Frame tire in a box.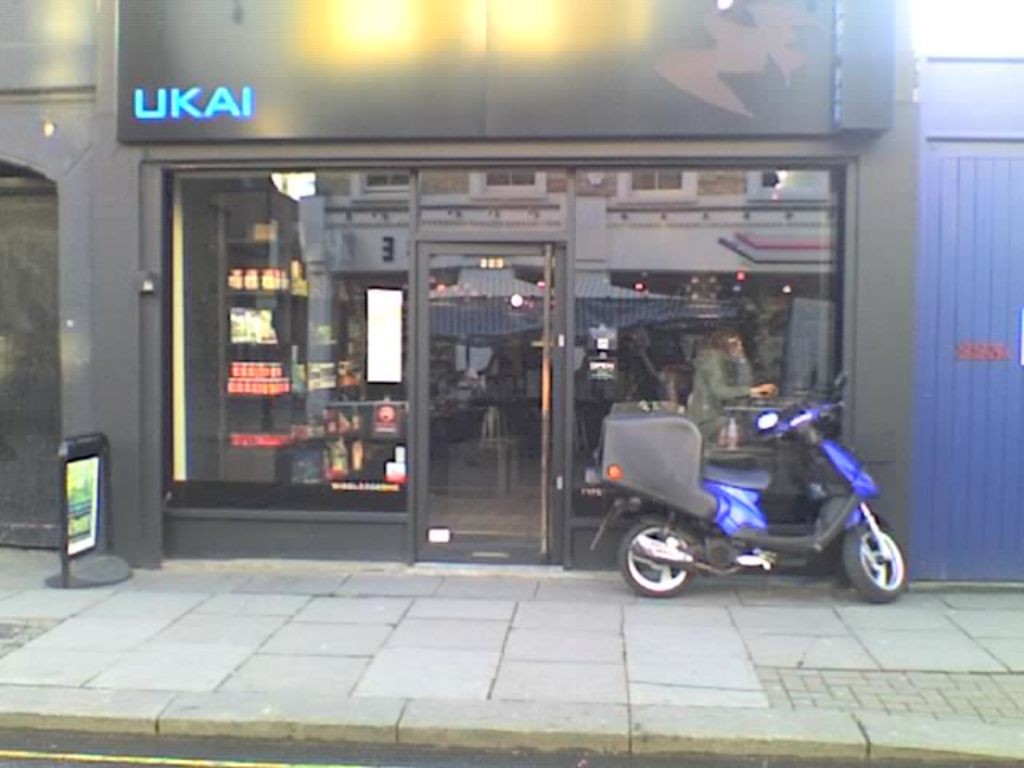
box(616, 517, 699, 597).
